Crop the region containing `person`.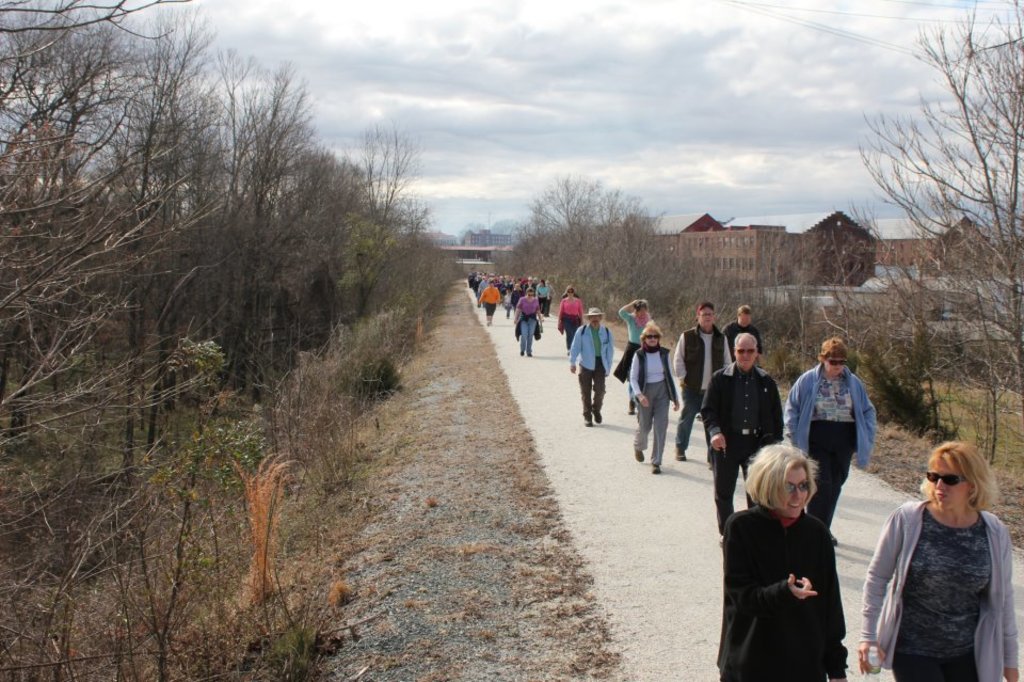
Crop region: x1=577, y1=301, x2=621, y2=433.
